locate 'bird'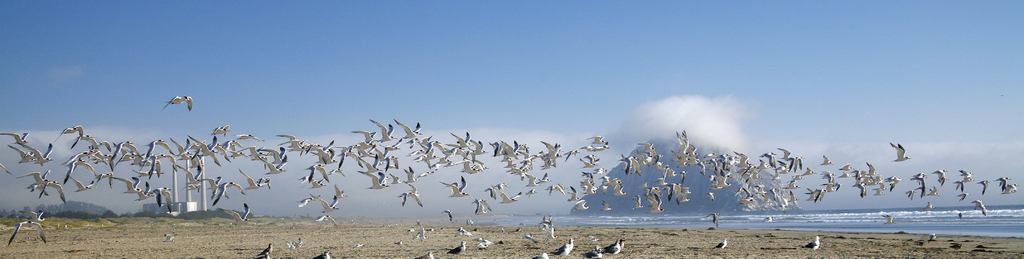
[x1=999, y1=183, x2=1020, y2=194]
